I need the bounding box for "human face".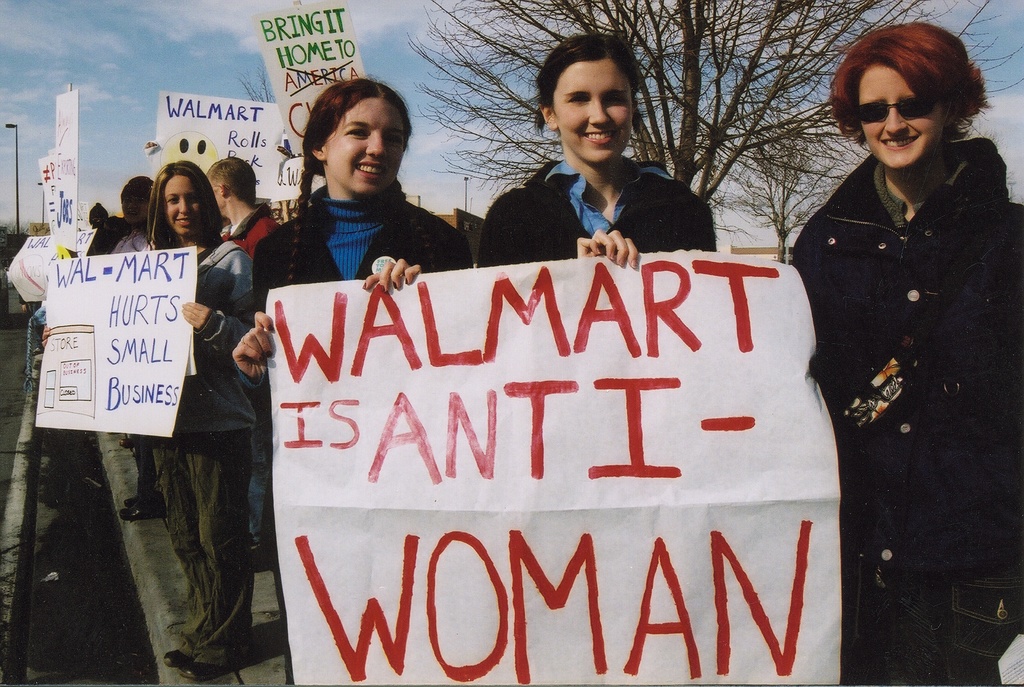
Here it is: 551/60/631/164.
